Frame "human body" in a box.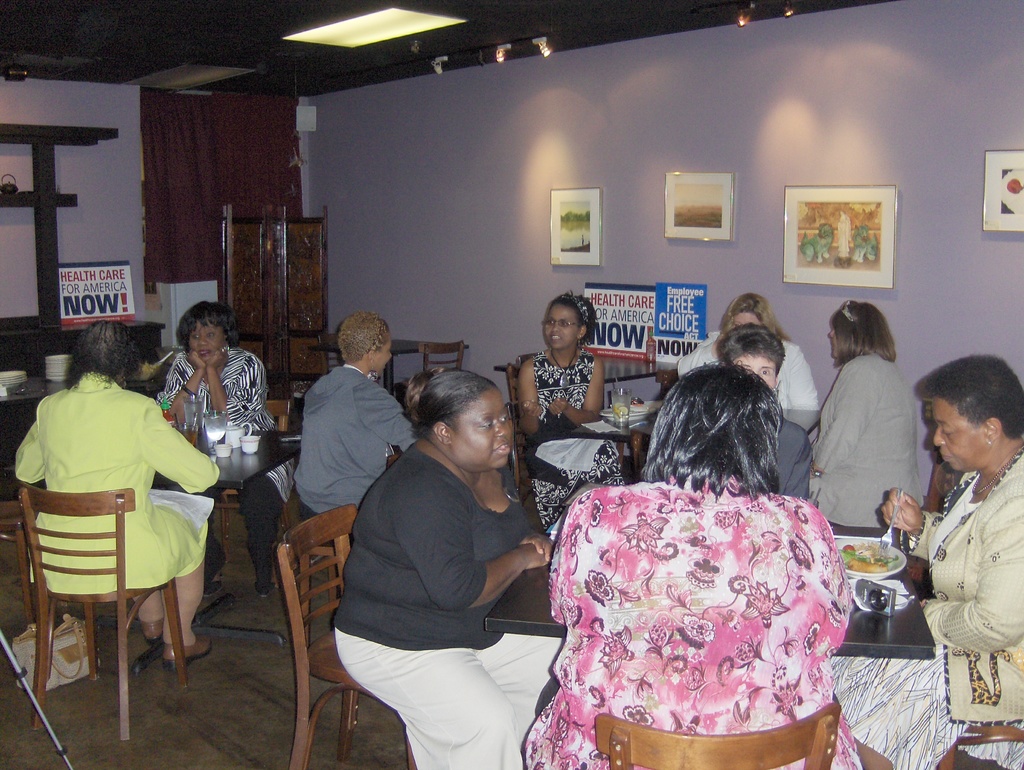
detection(827, 305, 934, 590).
